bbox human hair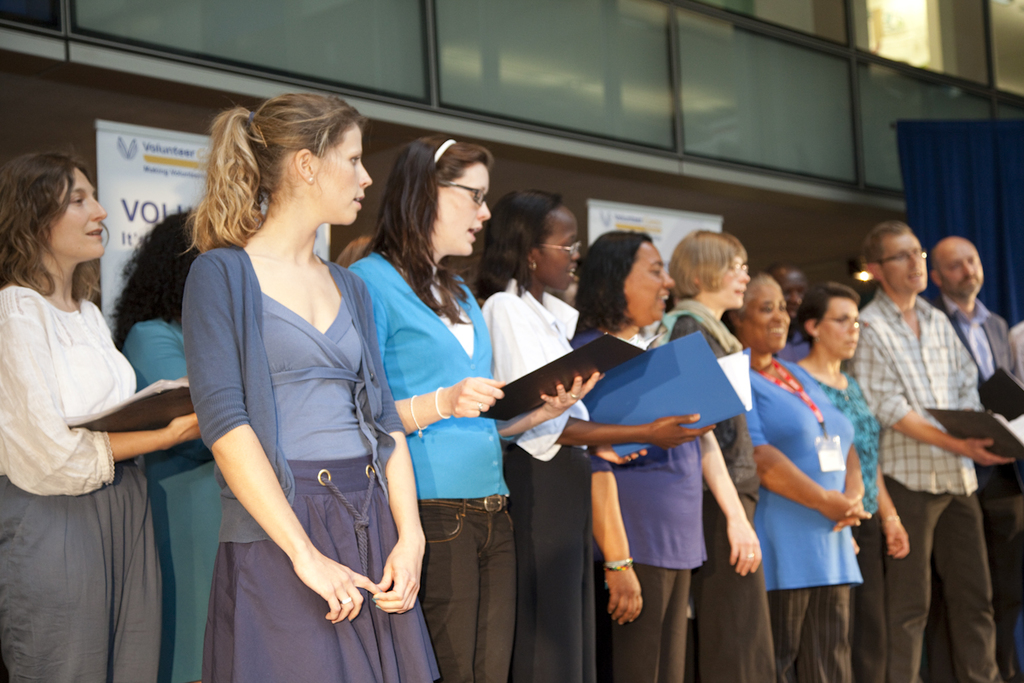
bbox(337, 237, 375, 271)
